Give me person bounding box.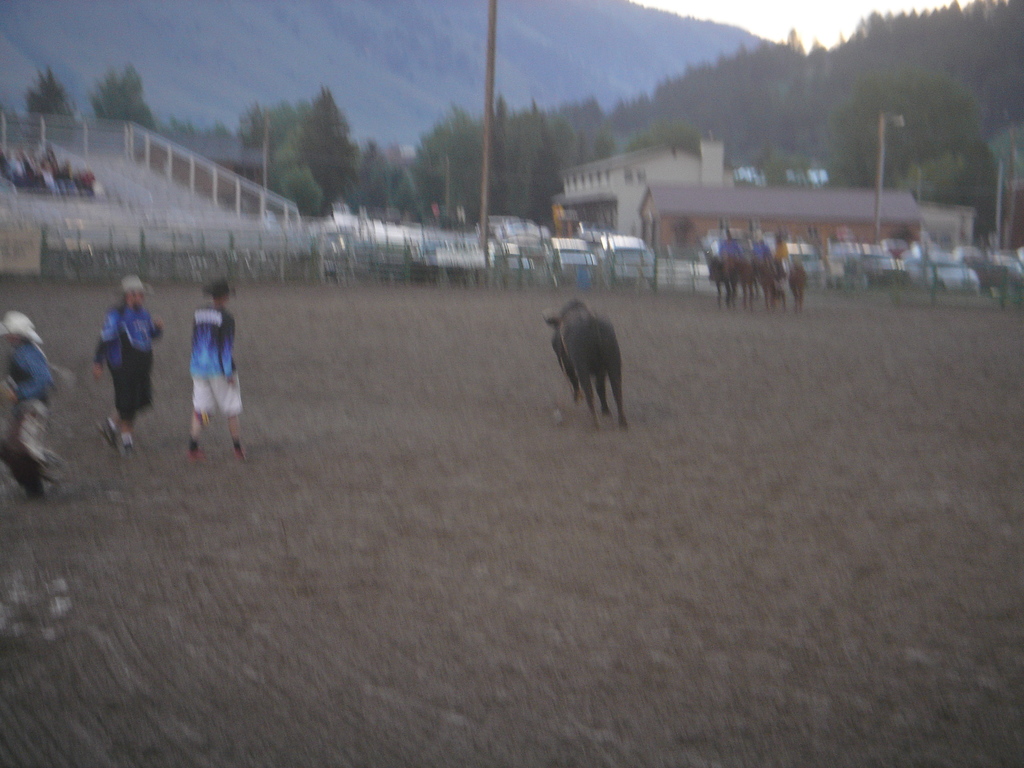
x1=1 y1=305 x2=59 y2=505.
